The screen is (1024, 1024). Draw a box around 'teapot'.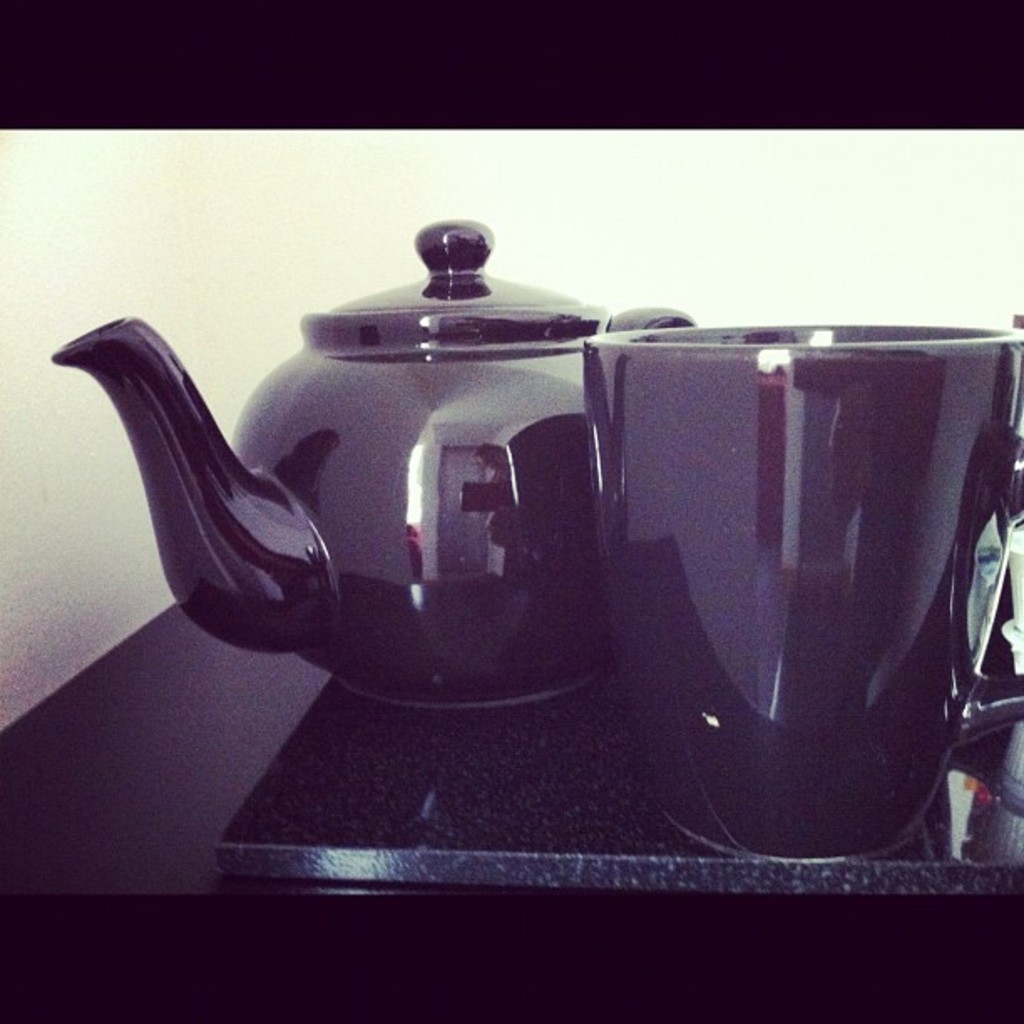
Rect(50, 221, 696, 713).
